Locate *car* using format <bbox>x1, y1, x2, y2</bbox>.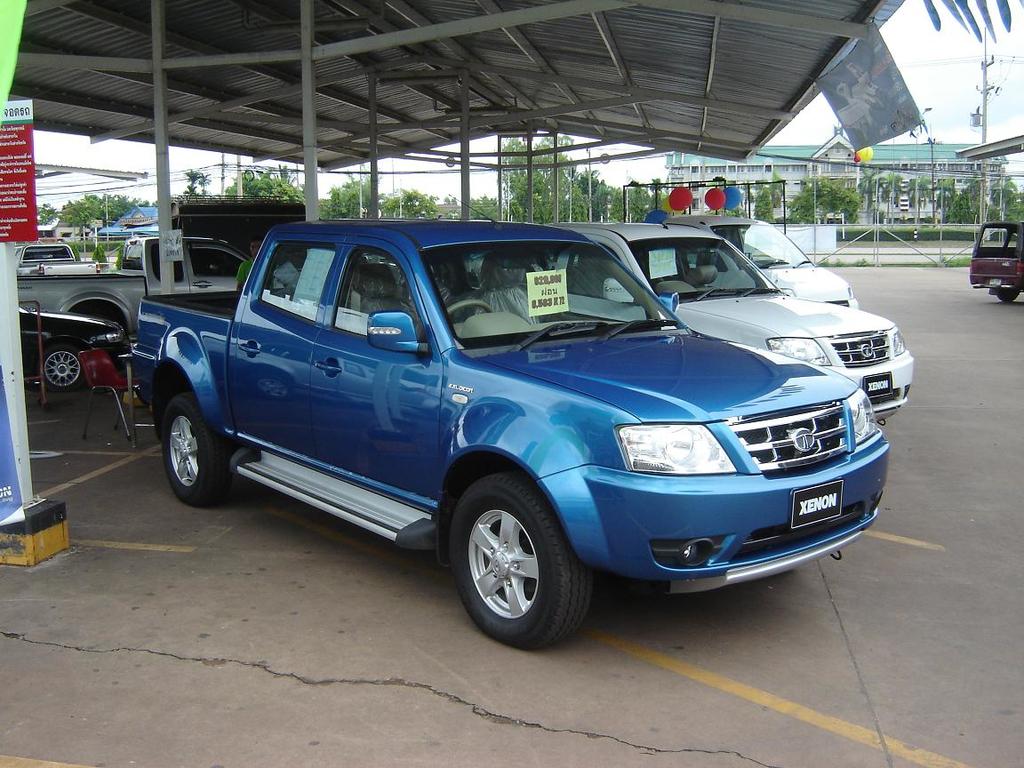
<bbox>964, 222, 1023, 297</bbox>.
